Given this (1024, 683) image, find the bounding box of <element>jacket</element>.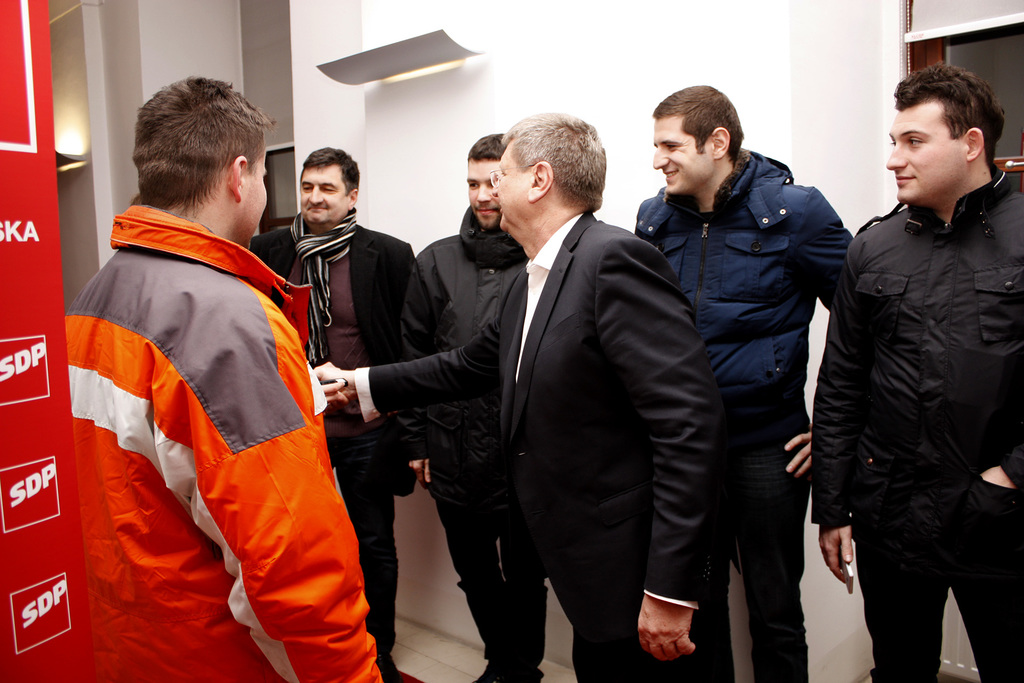
<bbox>824, 127, 1013, 572</bbox>.
